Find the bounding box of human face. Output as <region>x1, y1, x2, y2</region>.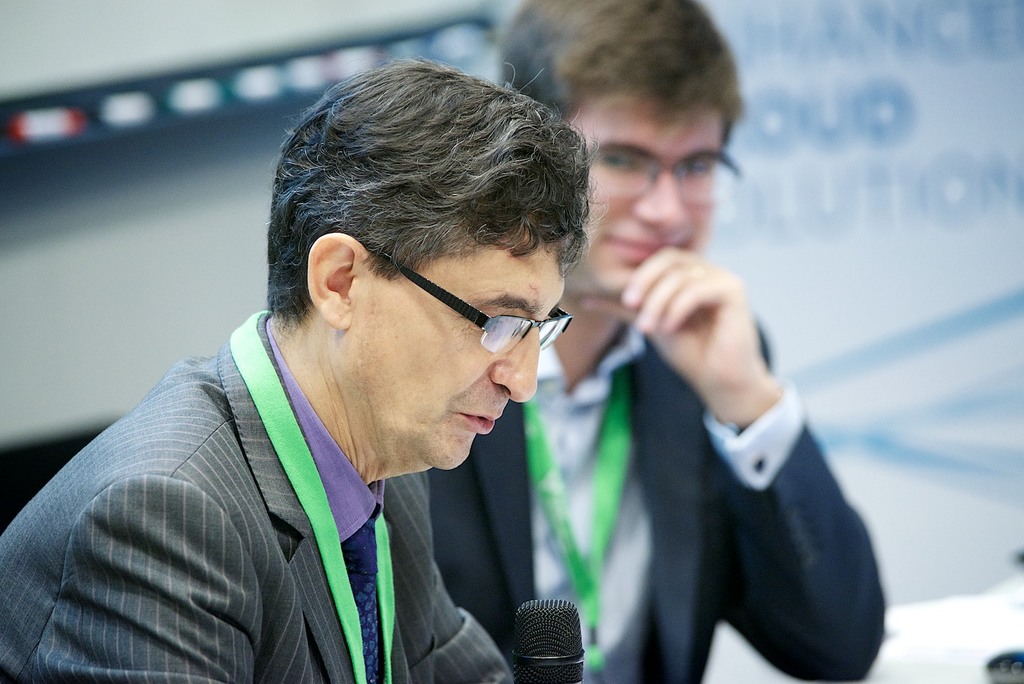
<region>567, 104, 726, 304</region>.
